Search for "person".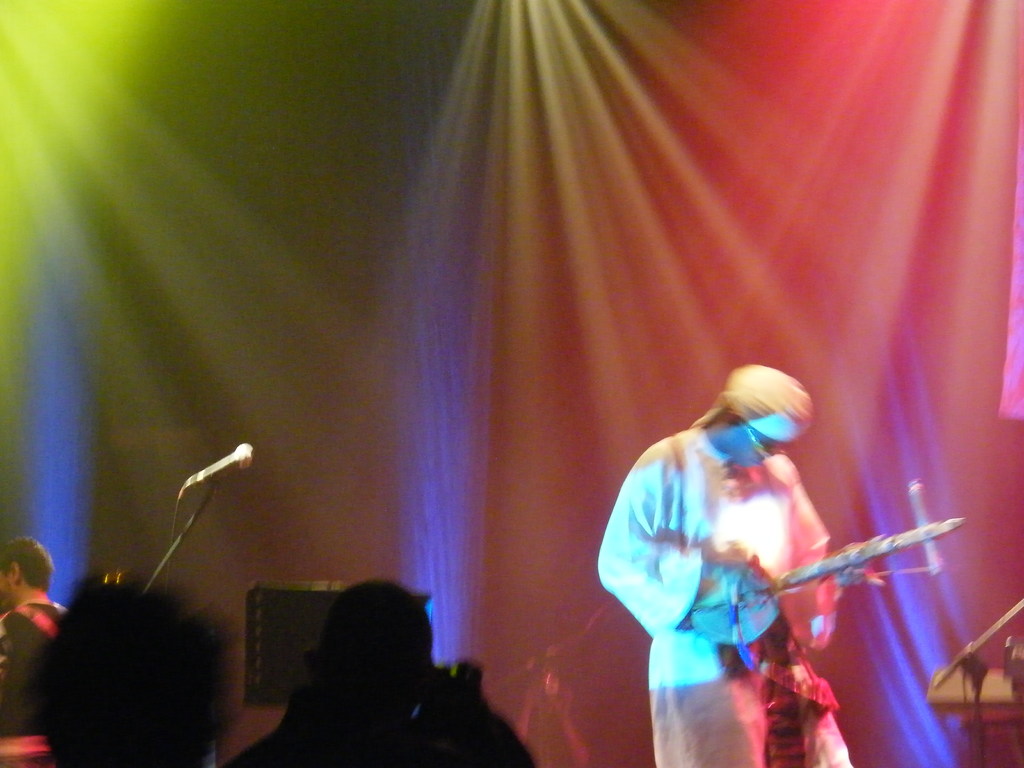
Found at x1=596, y1=363, x2=879, y2=767.
